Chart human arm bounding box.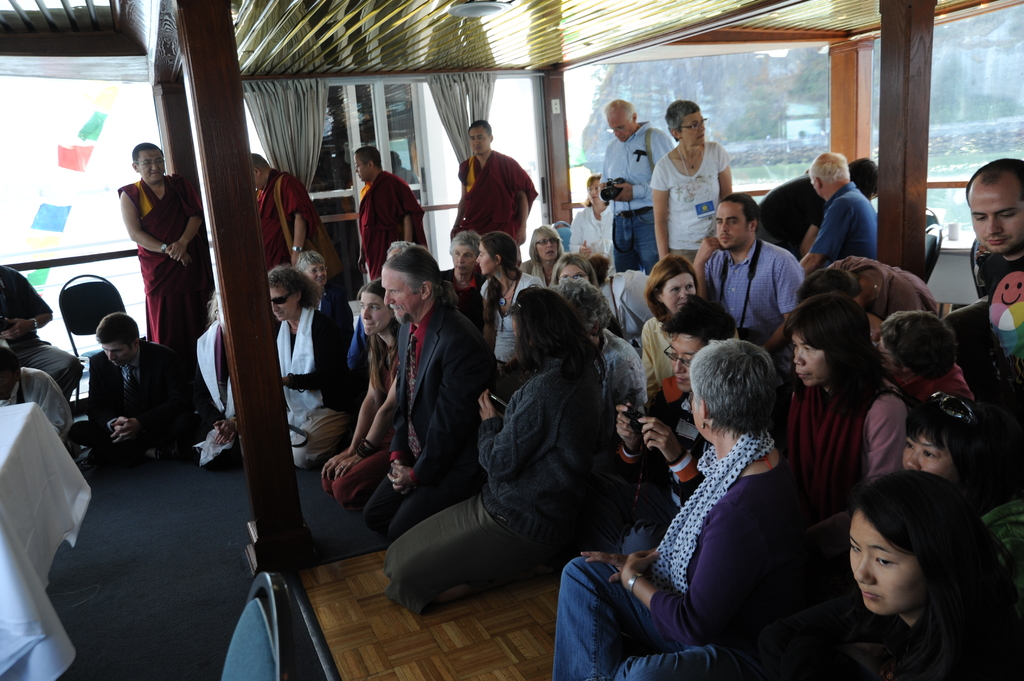
Charted: (320, 378, 378, 483).
